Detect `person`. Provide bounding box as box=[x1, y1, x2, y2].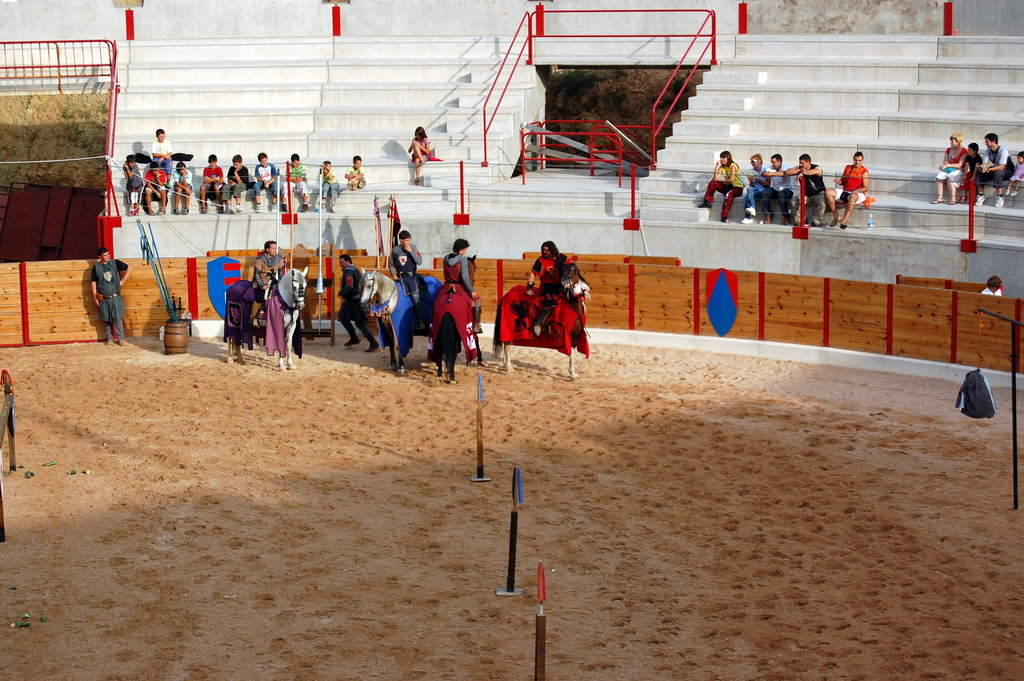
box=[761, 149, 796, 224].
